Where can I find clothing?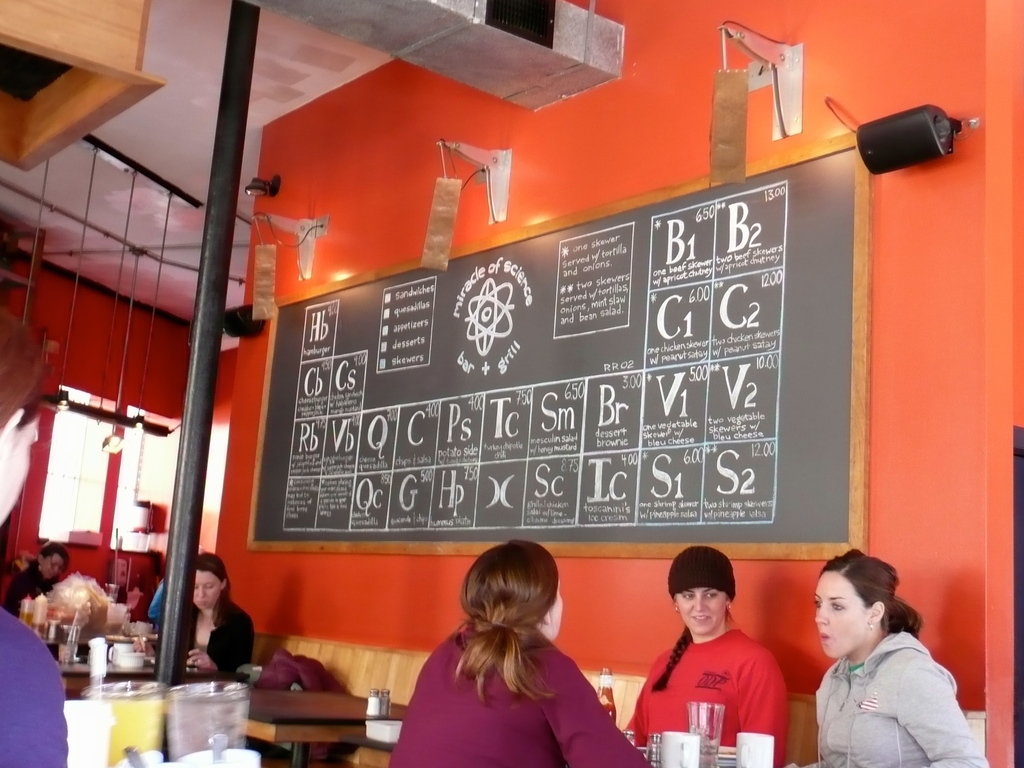
You can find it at <box>5,561,57,624</box>.
